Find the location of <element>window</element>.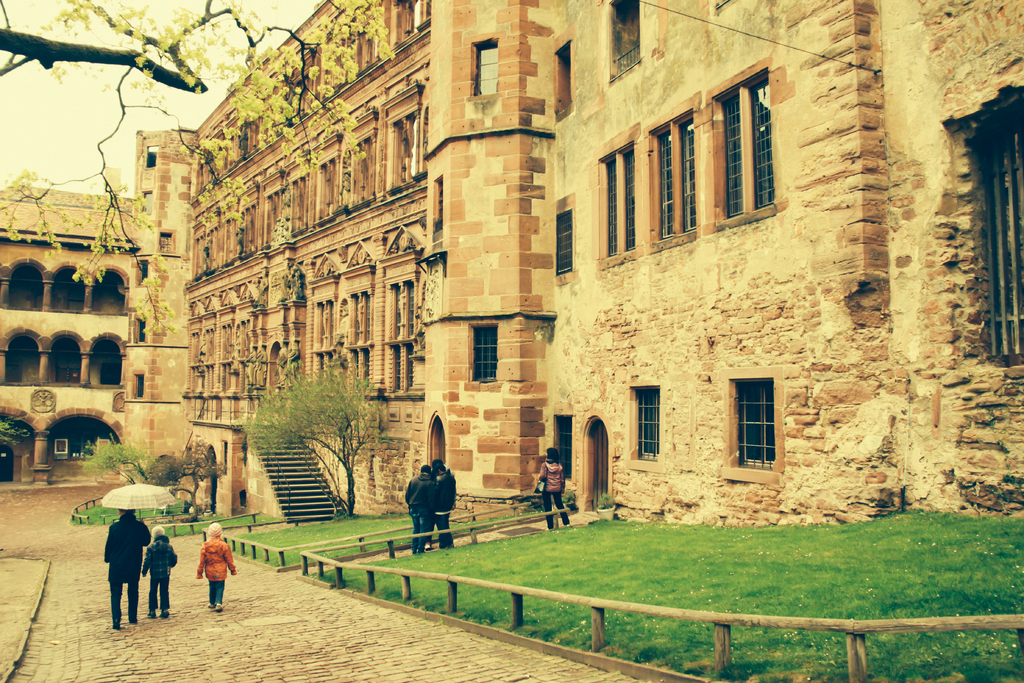
Location: 607/0/645/77.
